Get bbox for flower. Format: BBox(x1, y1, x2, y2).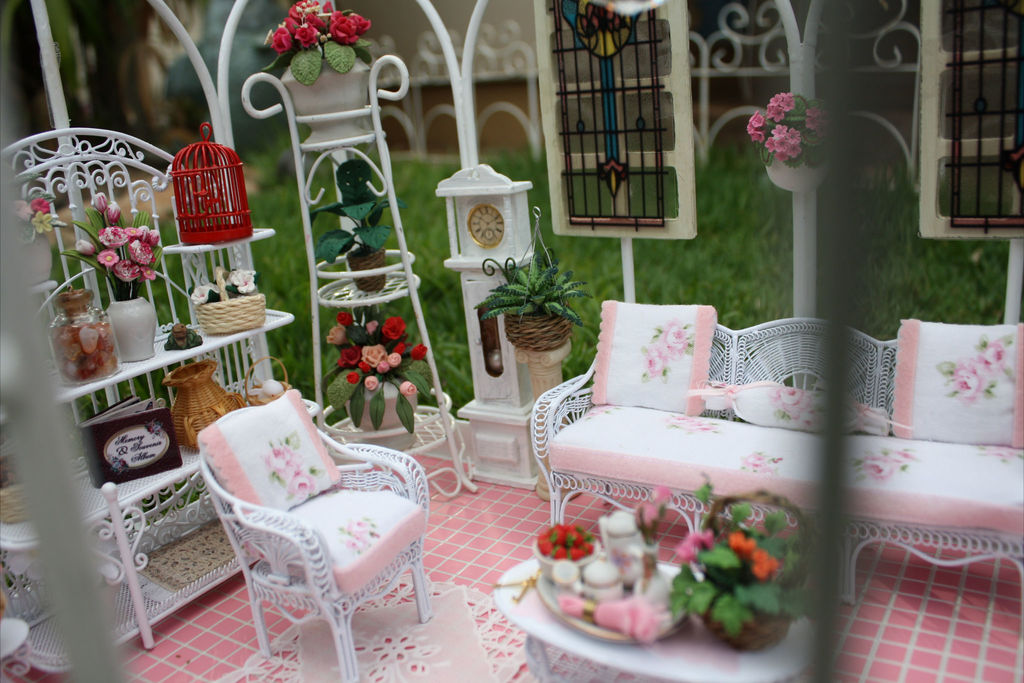
BBox(31, 210, 57, 235).
